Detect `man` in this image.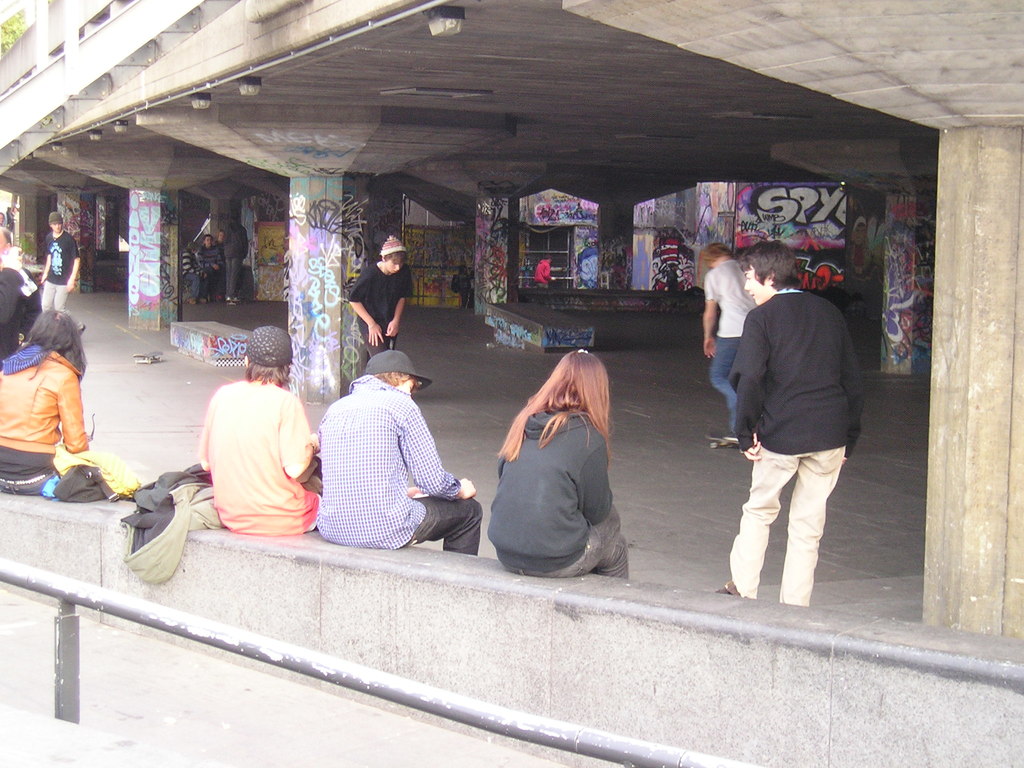
Detection: pyautogui.locateOnScreen(38, 213, 86, 312).
